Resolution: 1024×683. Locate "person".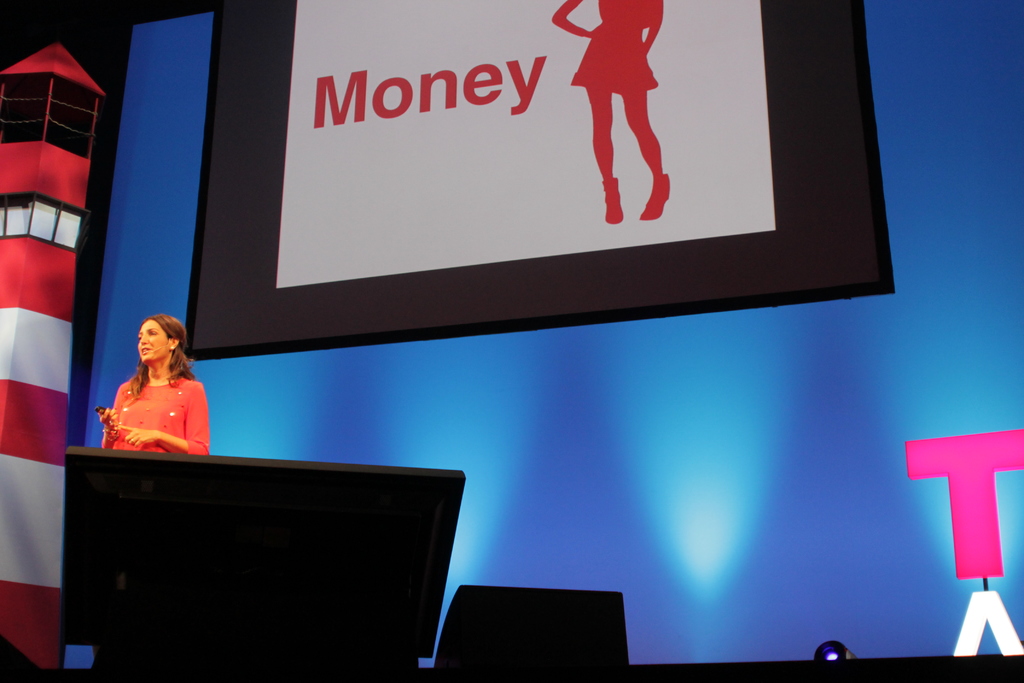
pyautogui.locateOnScreen(547, 0, 666, 225).
